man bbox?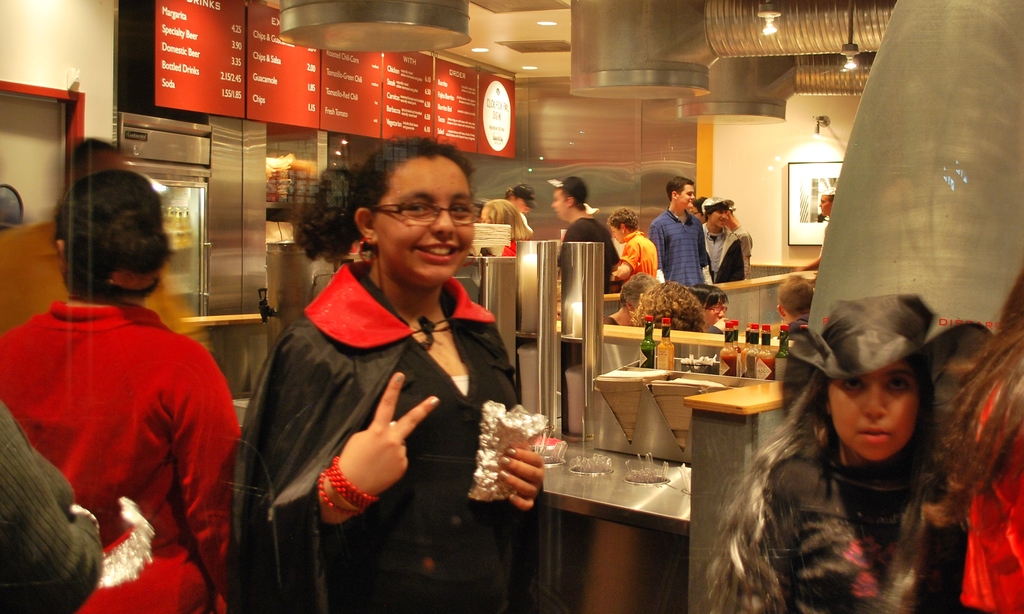
BBox(652, 177, 712, 289)
